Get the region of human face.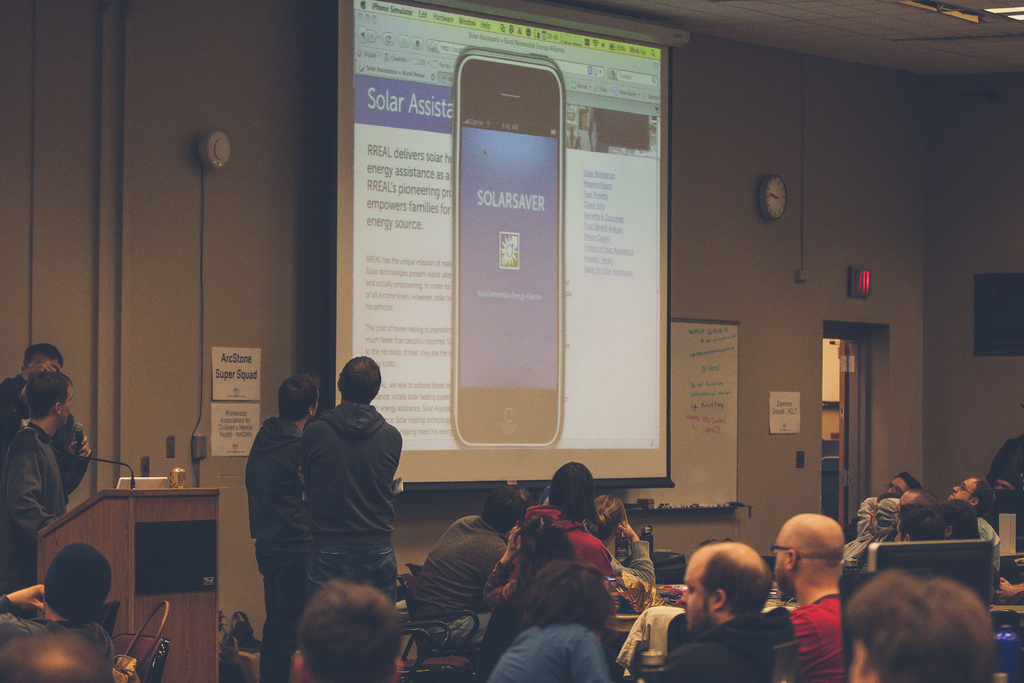
box=[676, 551, 711, 629].
